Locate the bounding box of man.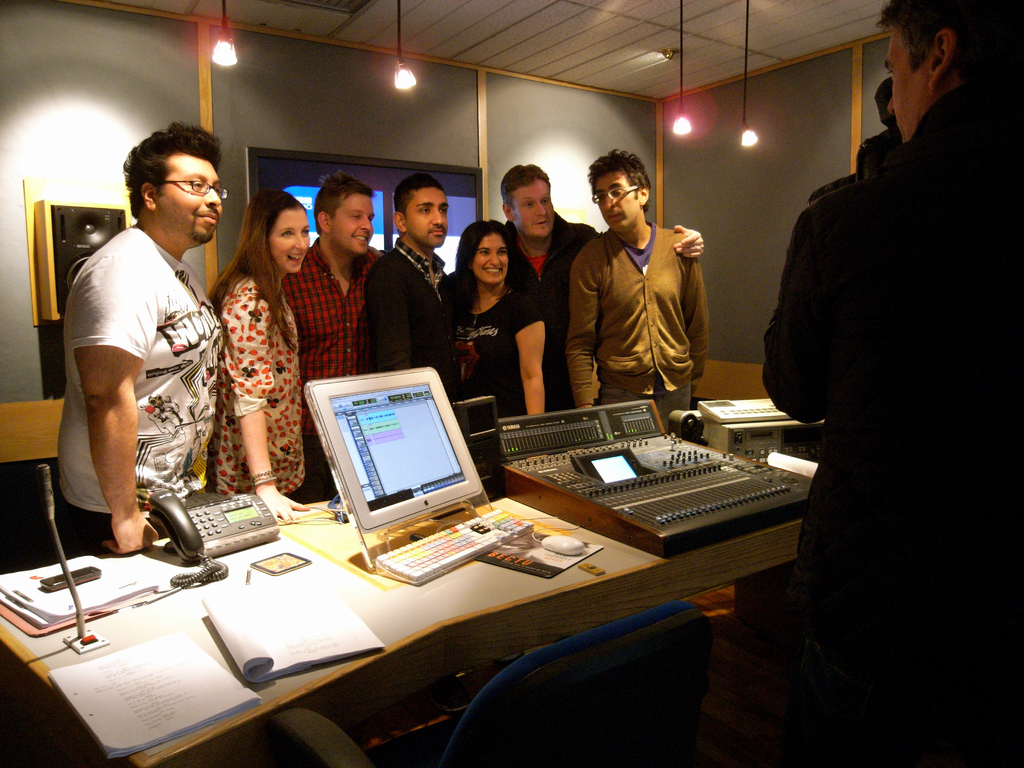
Bounding box: x1=504, y1=161, x2=705, y2=415.
